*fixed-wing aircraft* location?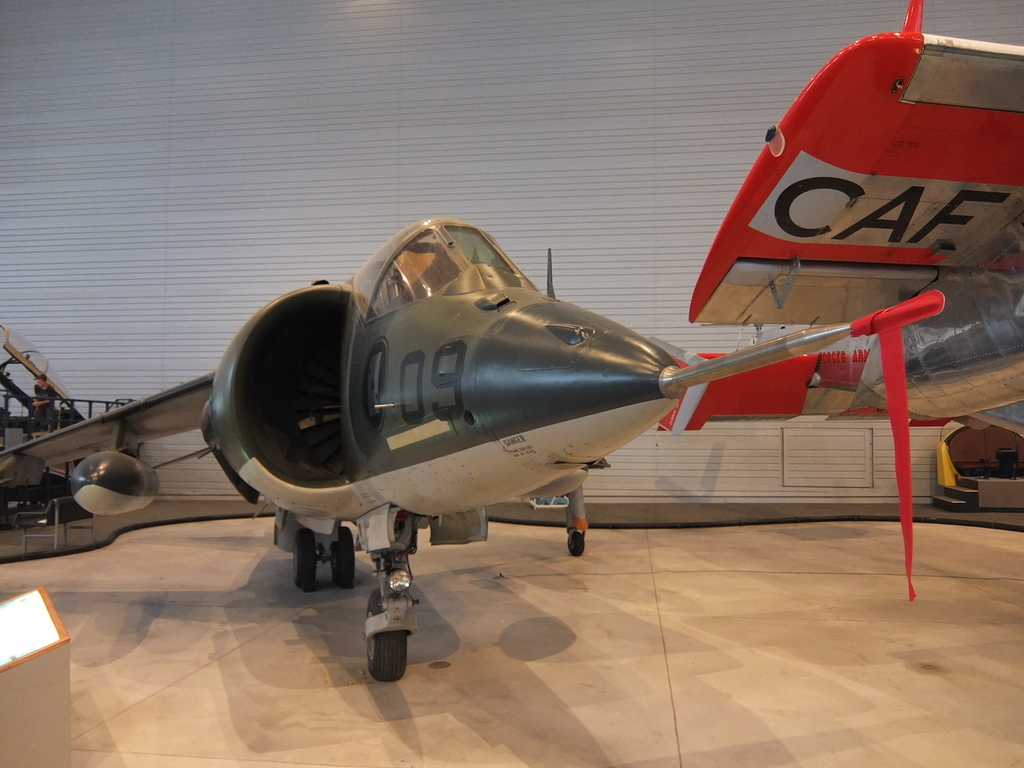
Rect(649, 0, 1023, 433)
